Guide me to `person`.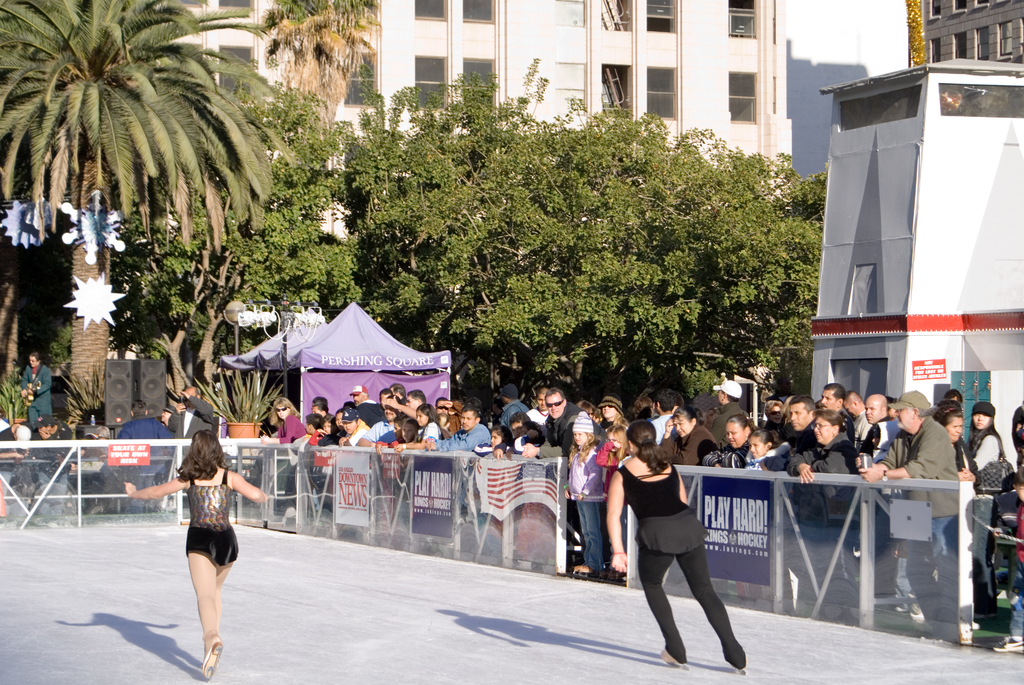
Guidance: 333 408 372 450.
